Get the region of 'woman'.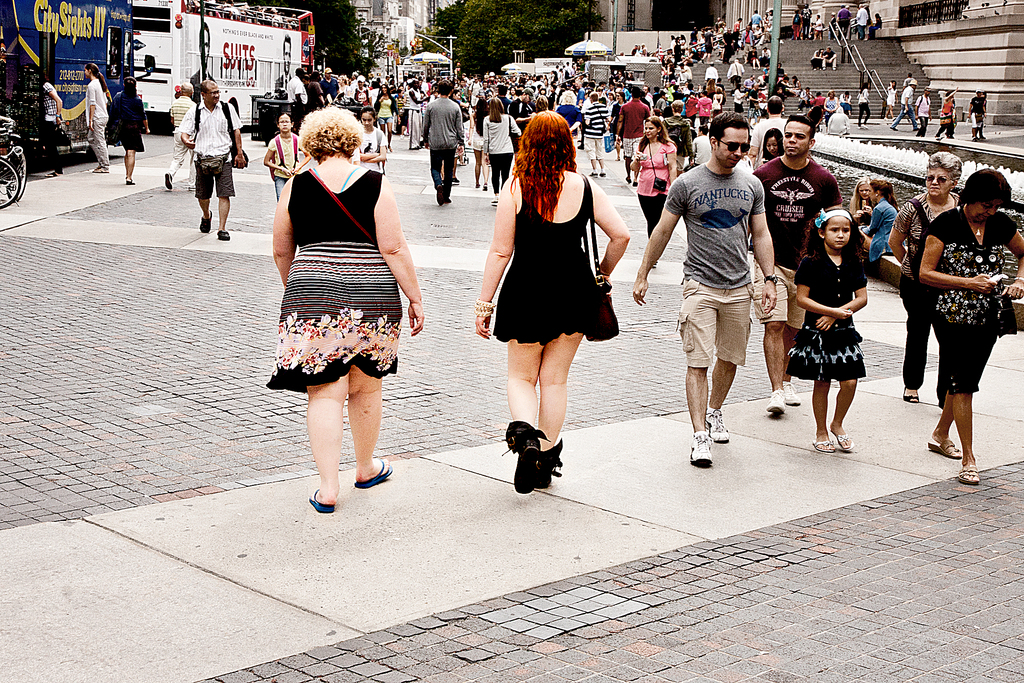
box=[940, 101, 952, 144].
